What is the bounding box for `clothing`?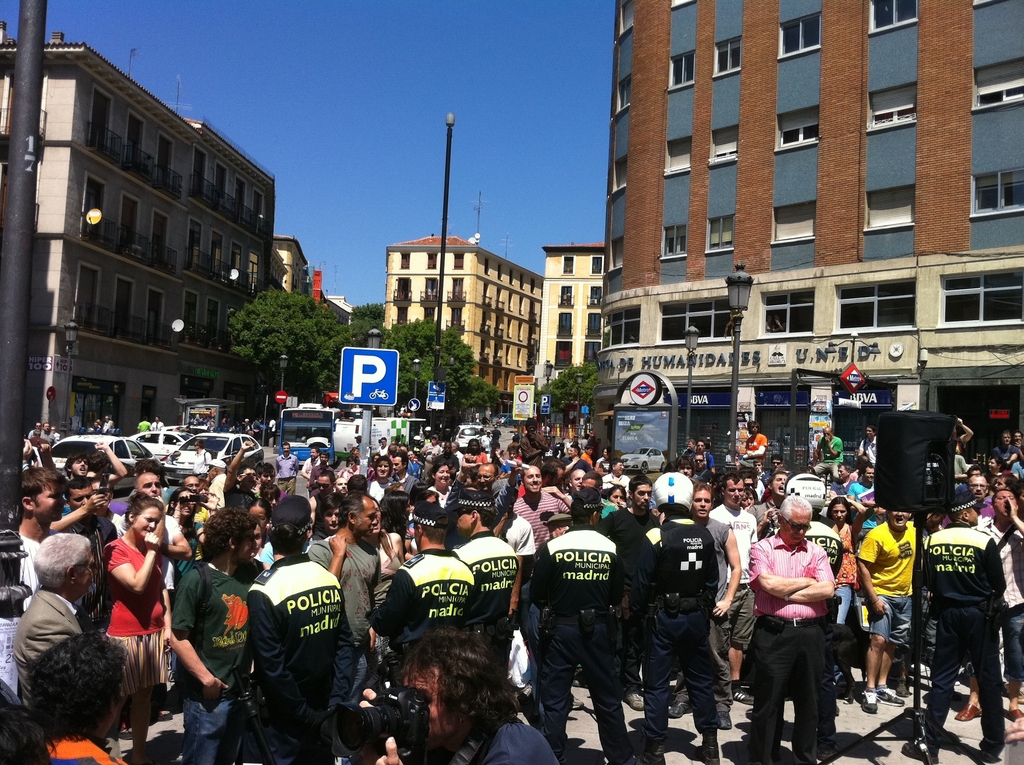
(x1=364, y1=549, x2=478, y2=661).
